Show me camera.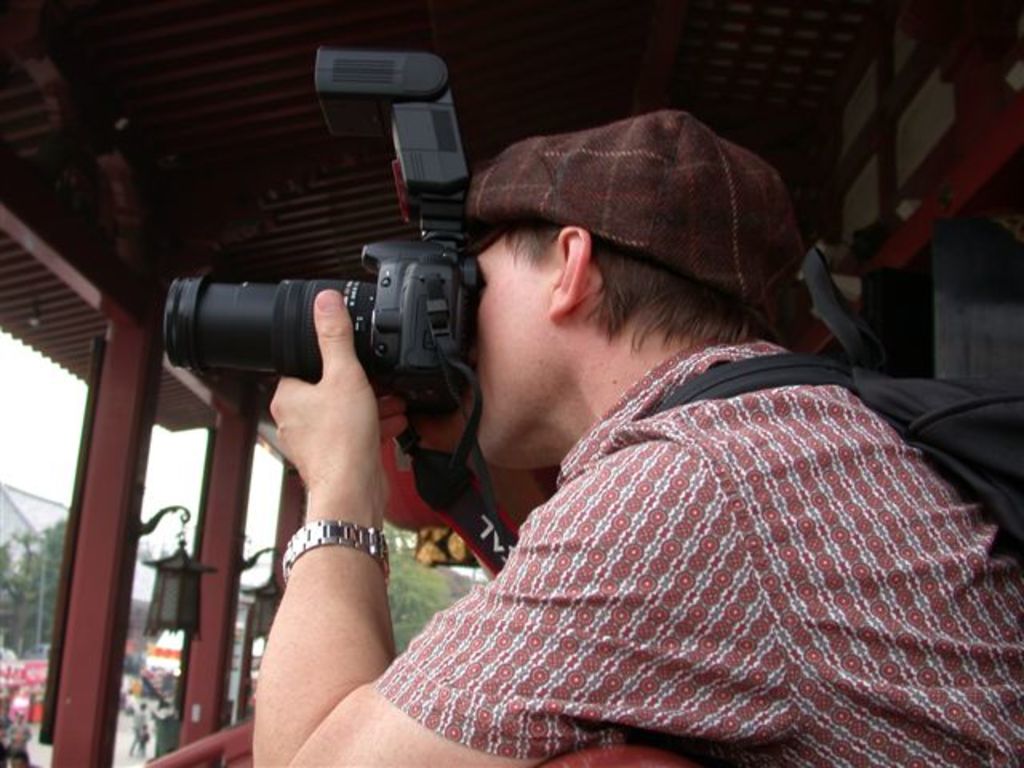
camera is here: (left=160, top=40, right=483, bottom=413).
